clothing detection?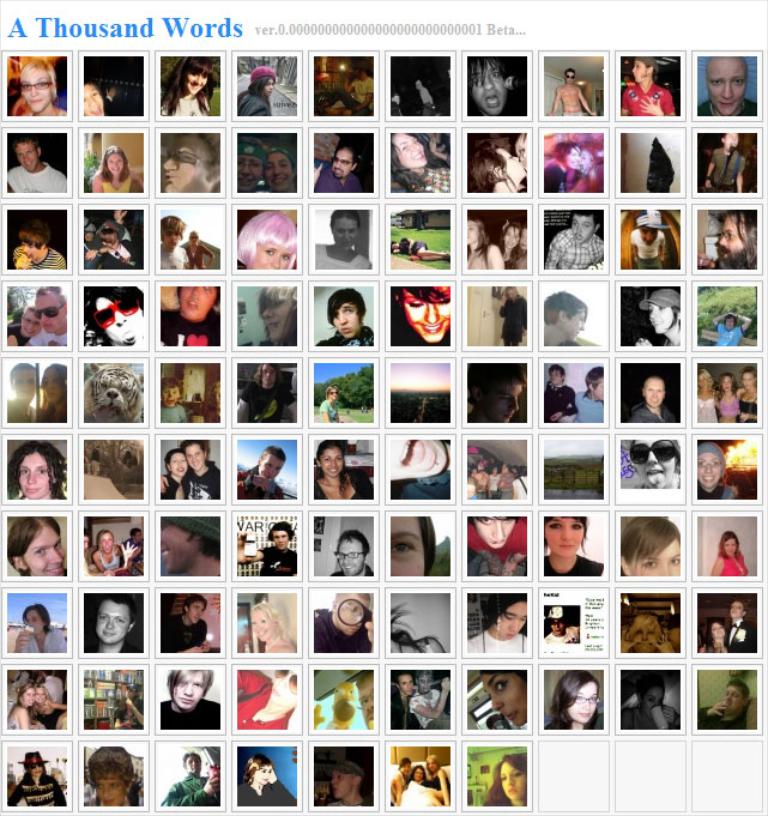
l=716, t=326, r=743, b=349
